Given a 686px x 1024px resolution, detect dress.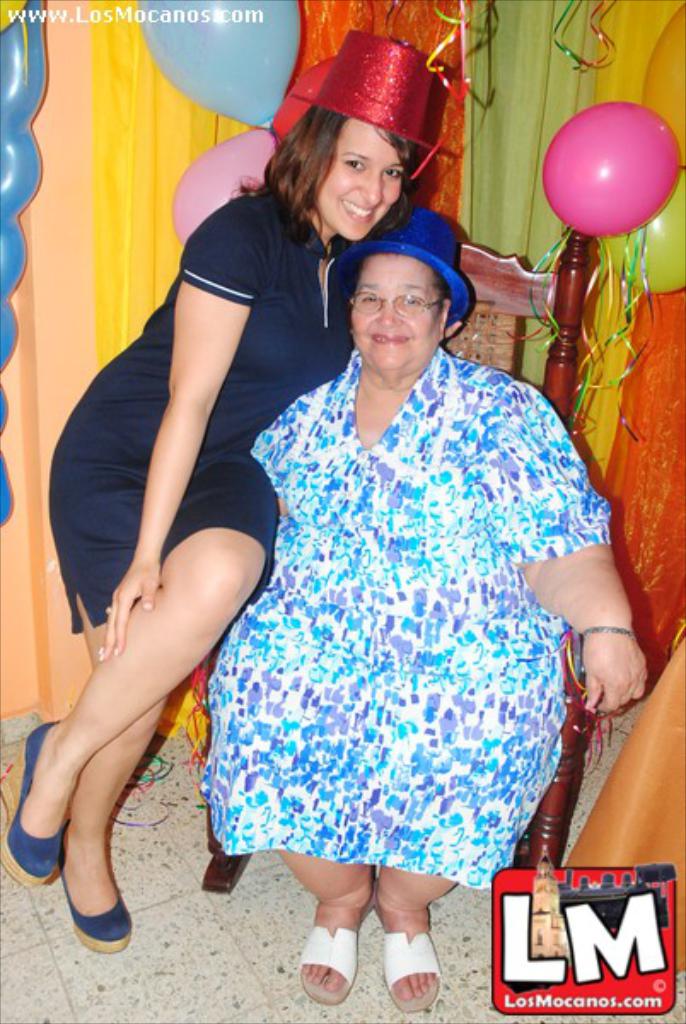
{"left": 34, "top": 174, "right": 370, "bottom": 635}.
